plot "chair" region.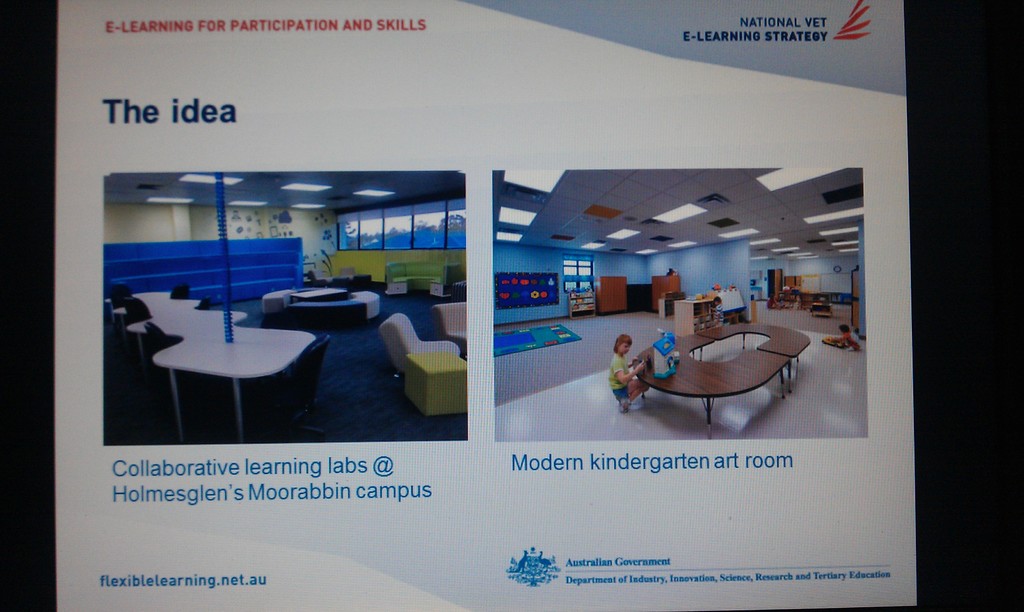
Plotted at l=111, t=287, r=133, b=309.
